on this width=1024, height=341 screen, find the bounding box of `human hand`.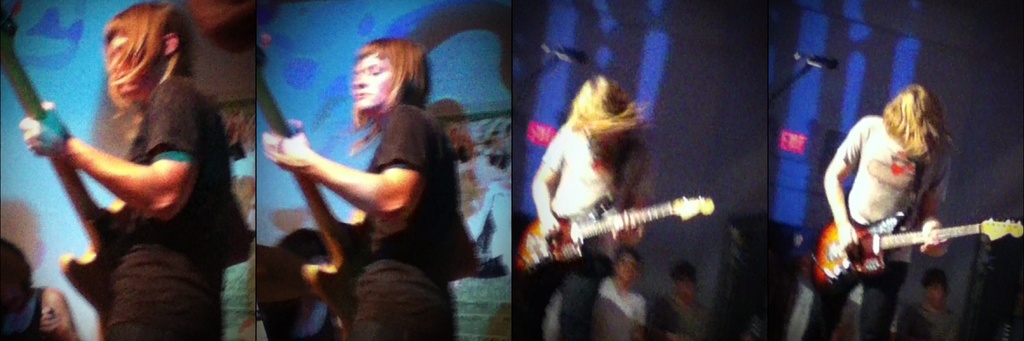
Bounding box: l=15, t=101, r=72, b=160.
